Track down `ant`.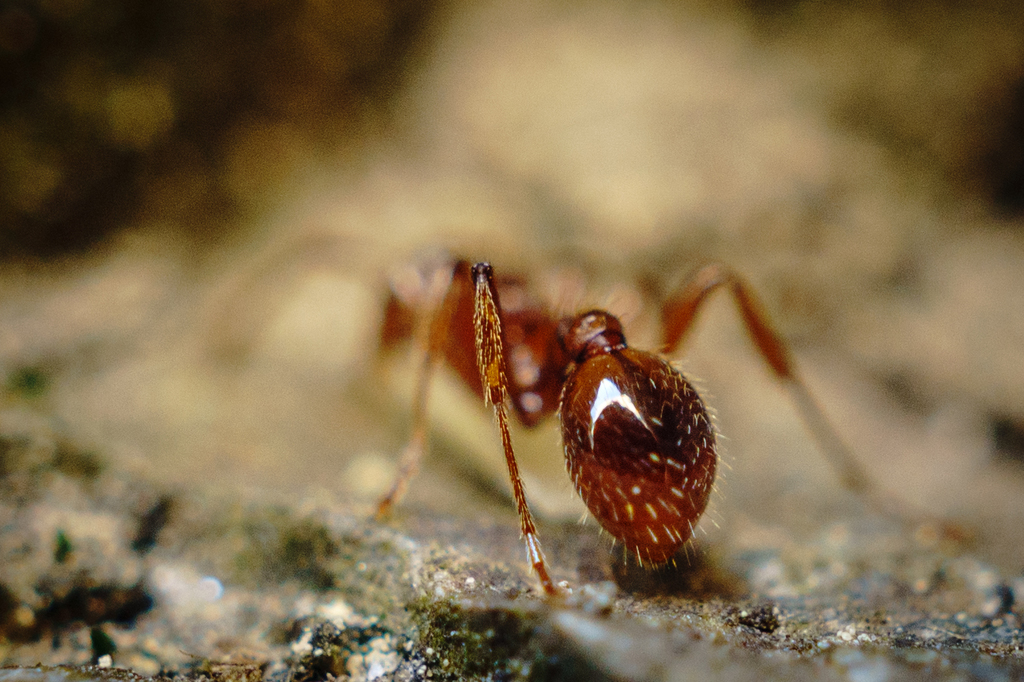
Tracked to (374,236,971,616).
